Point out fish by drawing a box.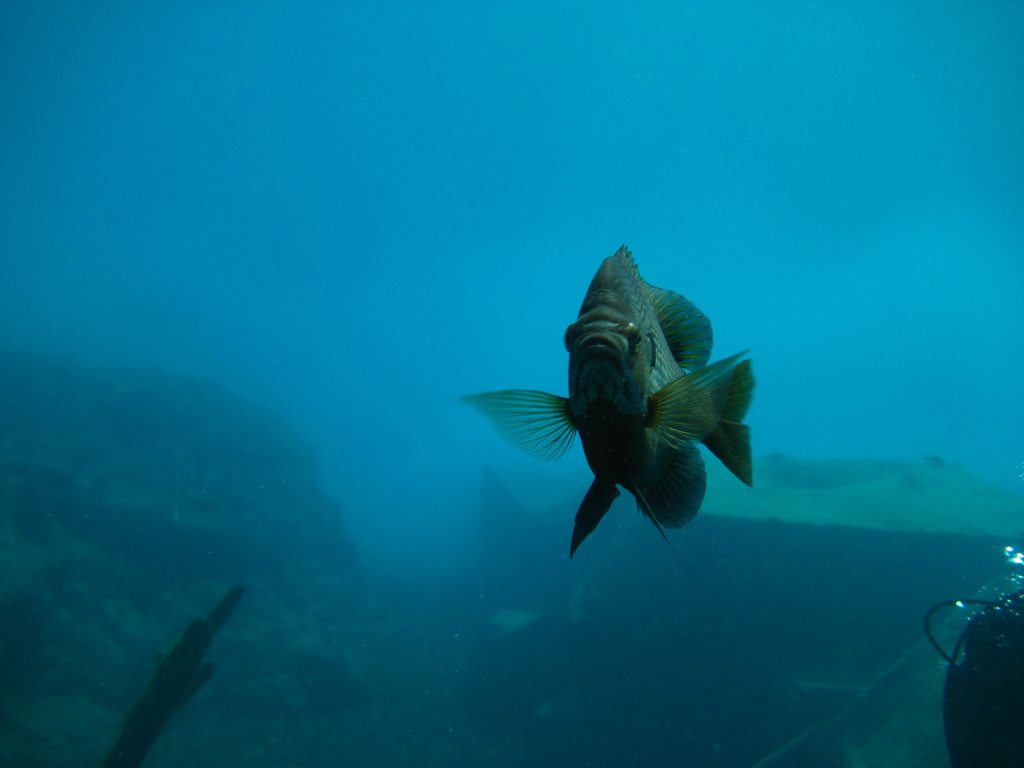
(462,260,766,580).
